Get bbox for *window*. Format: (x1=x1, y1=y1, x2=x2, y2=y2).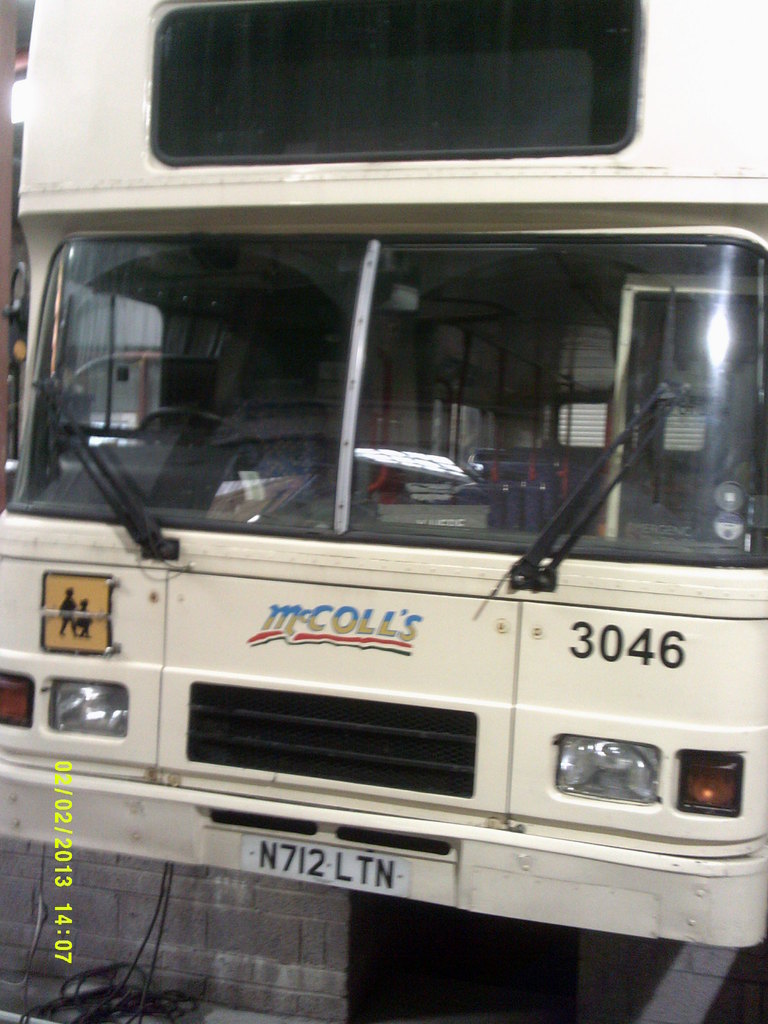
(x1=145, y1=4, x2=684, y2=169).
